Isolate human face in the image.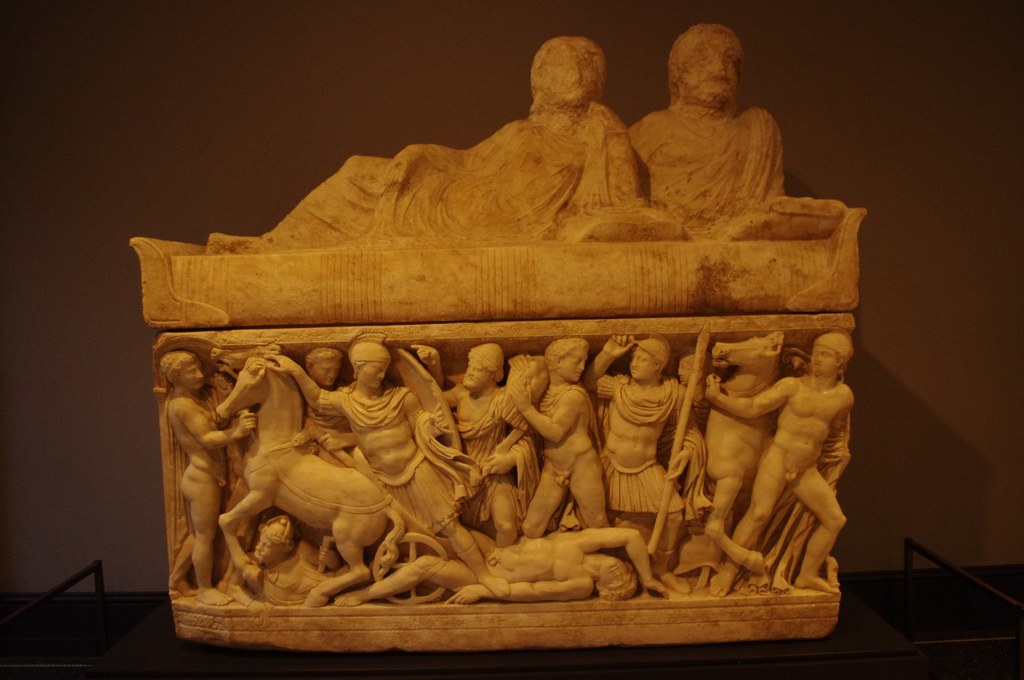
Isolated region: (left=626, top=346, right=656, bottom=380).
